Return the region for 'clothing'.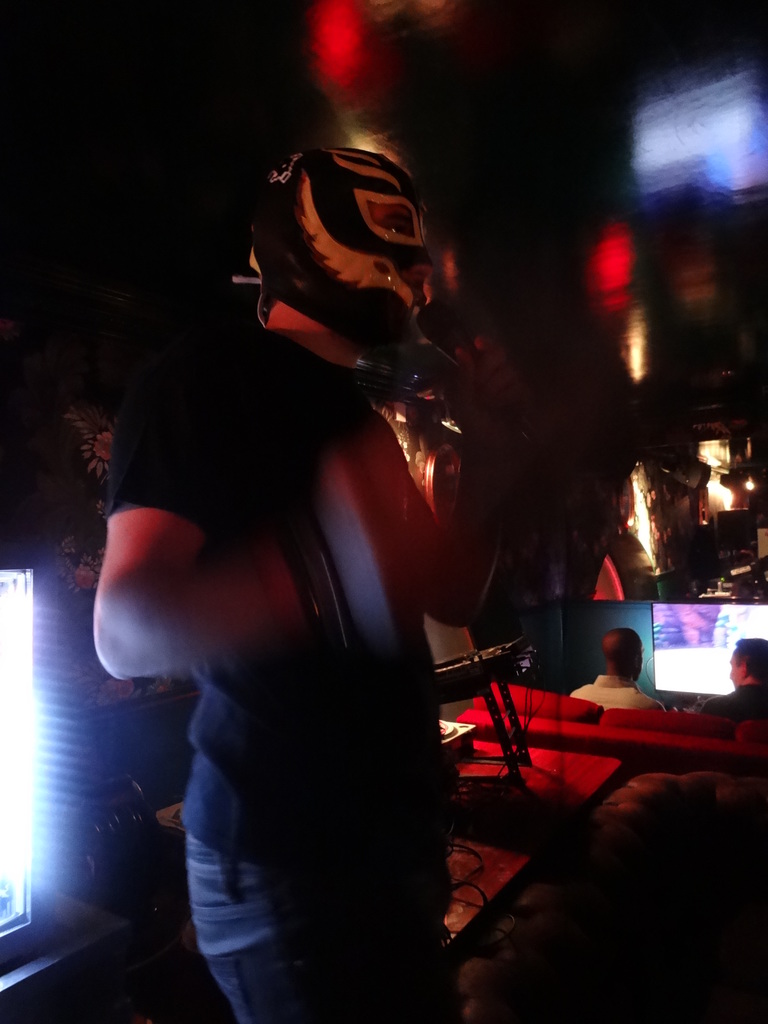
{"x1": 569, "y1": 672, "x2": 665, "y2": 711}.
